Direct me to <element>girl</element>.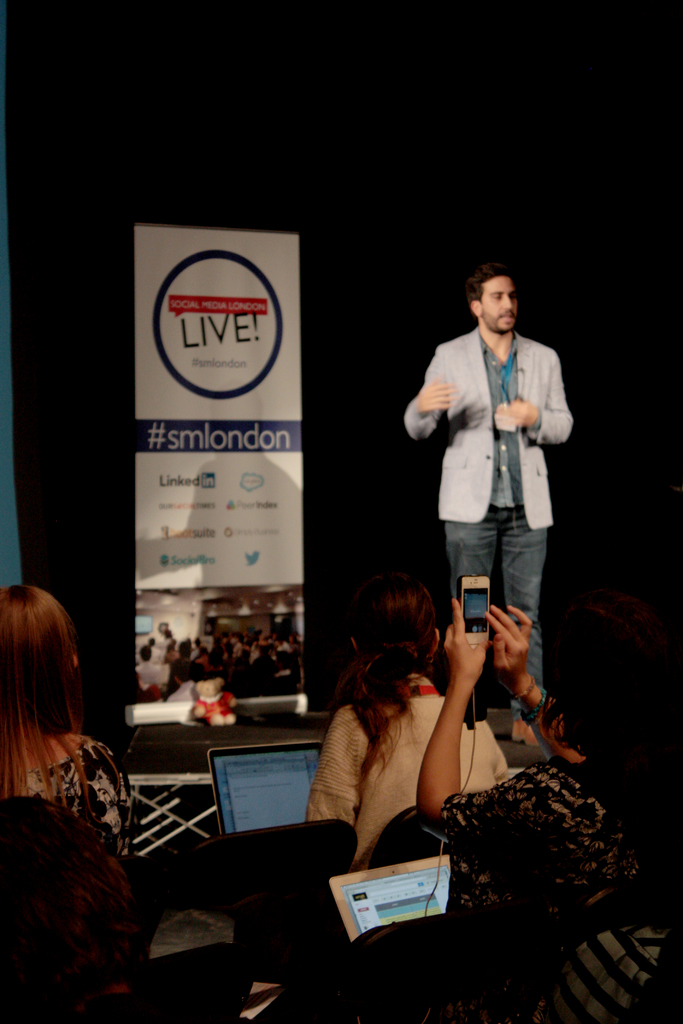
Direction: <region>0, 586, 136, 856</region>.
